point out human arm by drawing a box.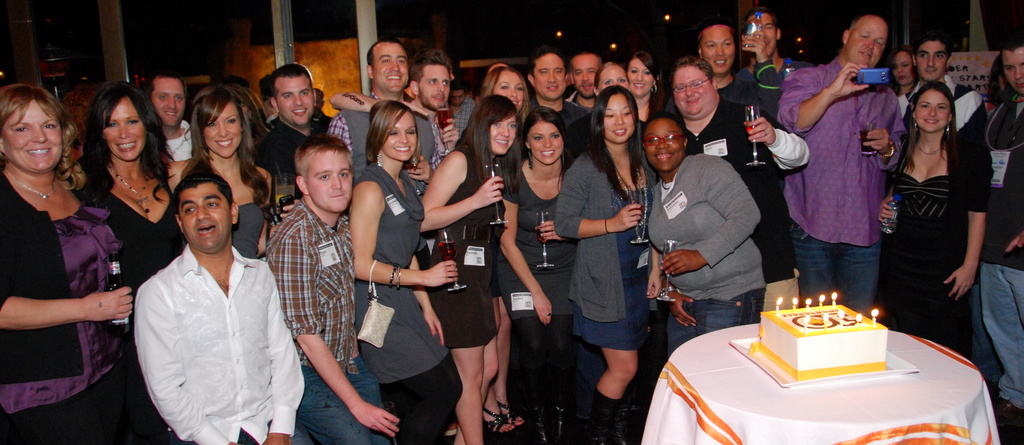
bbox=(325, 87, 426, 118).
